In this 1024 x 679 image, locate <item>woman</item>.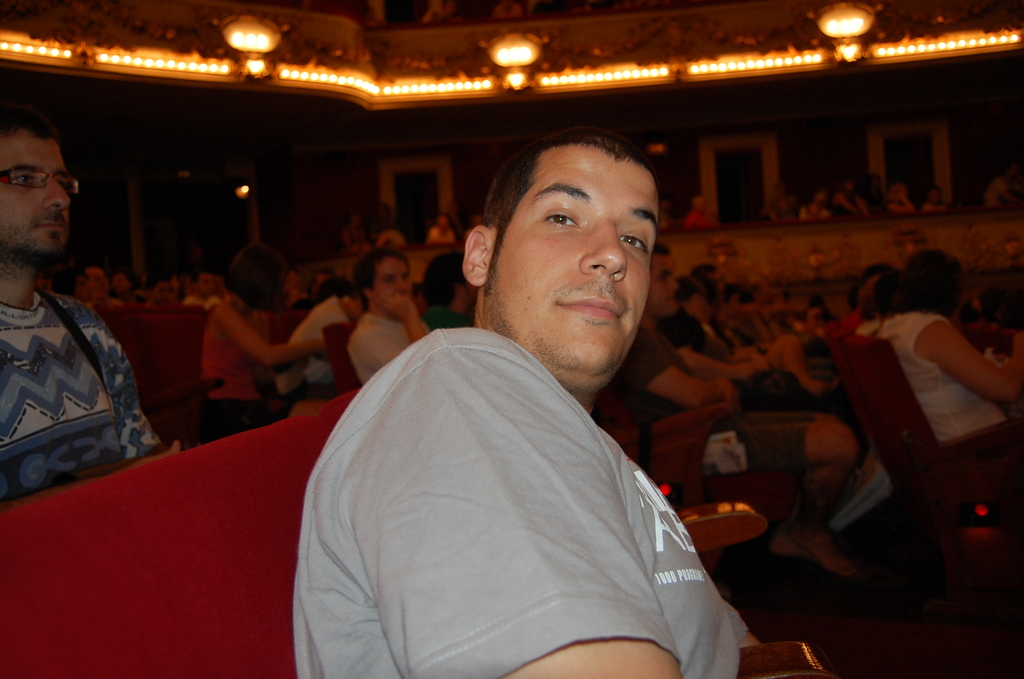
Bounding box: locate(113, 268, 145, 303).
